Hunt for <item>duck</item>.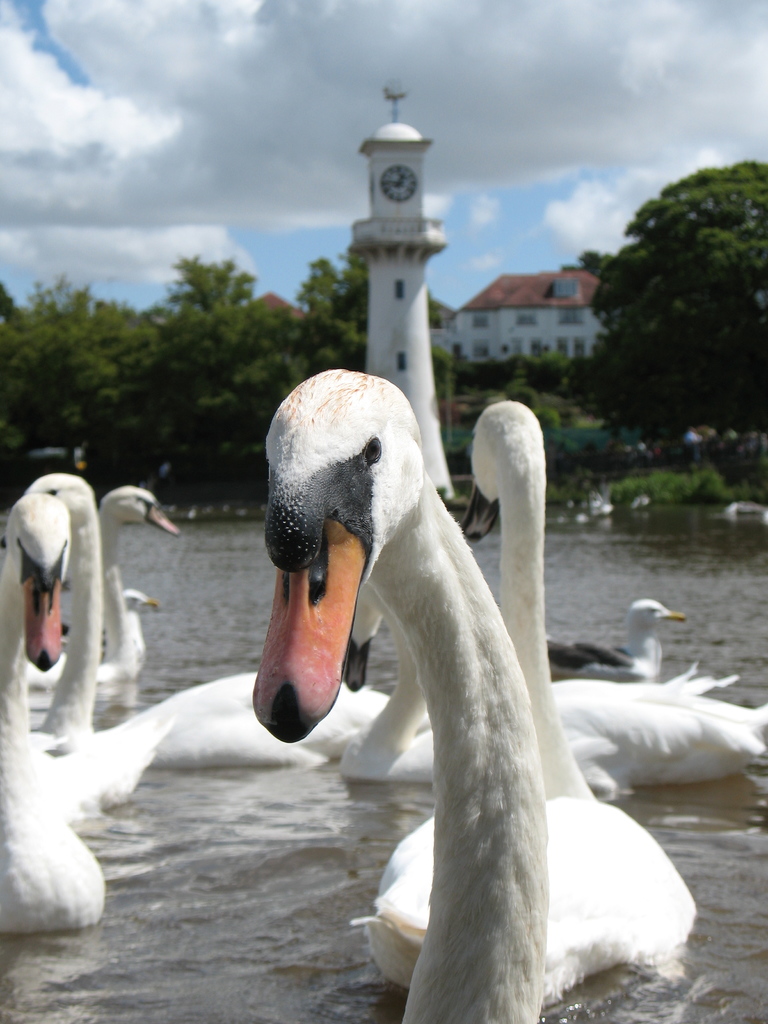
Hunted down at <box>345,396,735,1012</box>.
